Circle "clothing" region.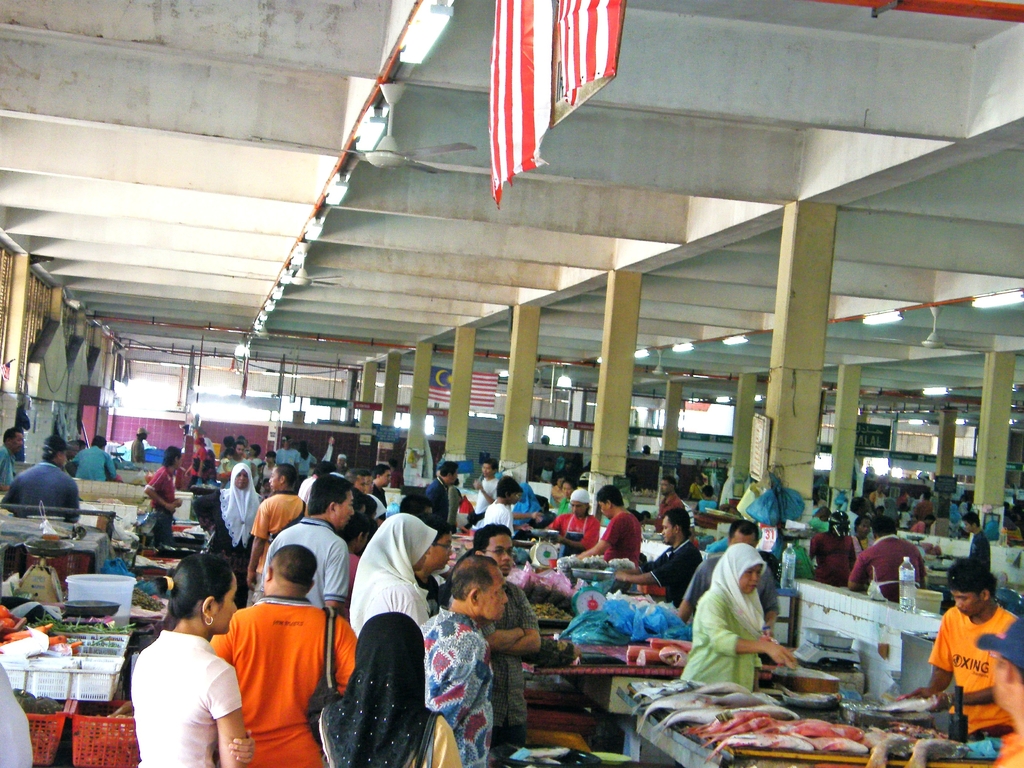
Region: x1=207 y1=596 x2=355 y2=767.
